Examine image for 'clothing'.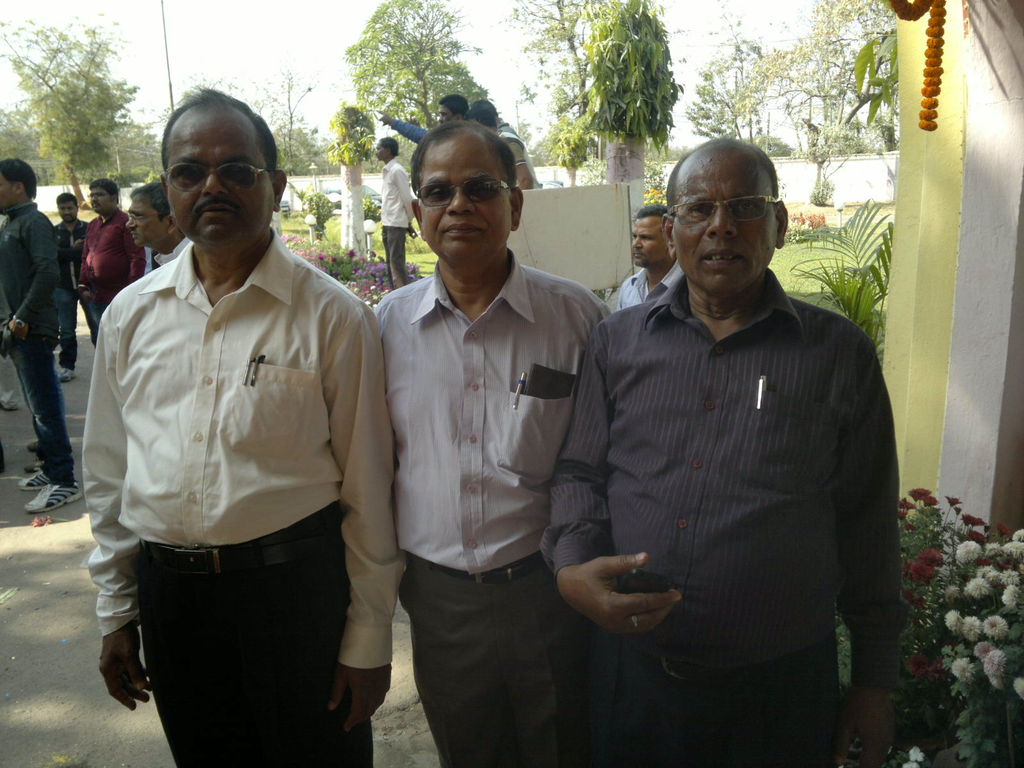
Examination result: <bbox>55, 220, 77, 364</bbox>.
